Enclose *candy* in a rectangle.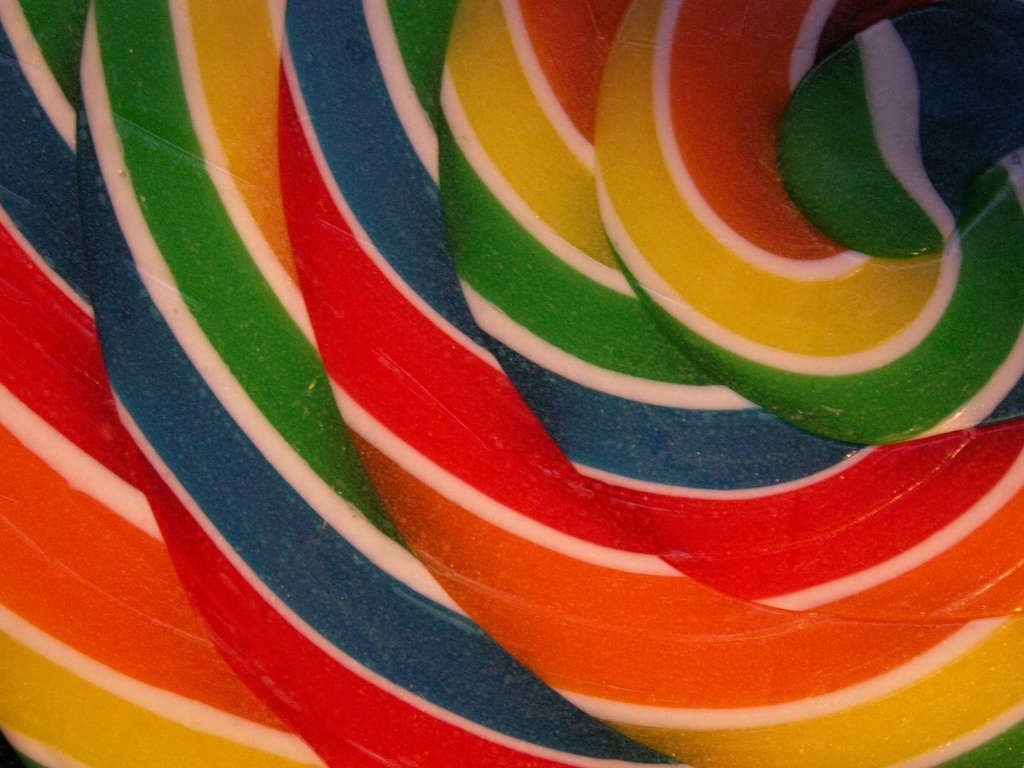
Rect(0, 0, 1023, 767).
